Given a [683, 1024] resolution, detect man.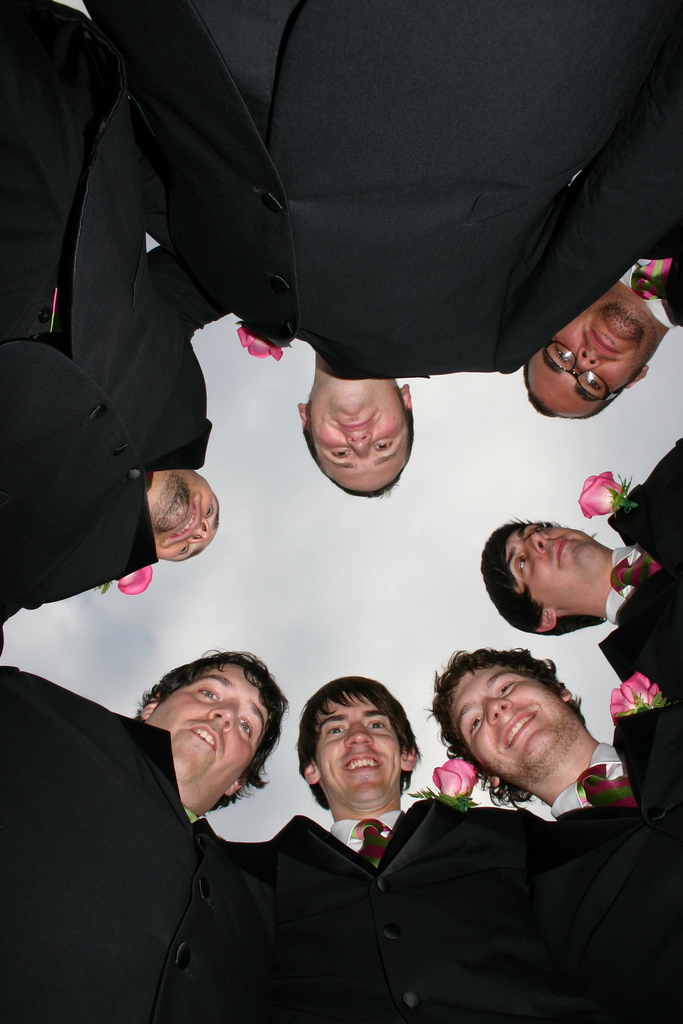
region(38, 635, 329, 1004).
